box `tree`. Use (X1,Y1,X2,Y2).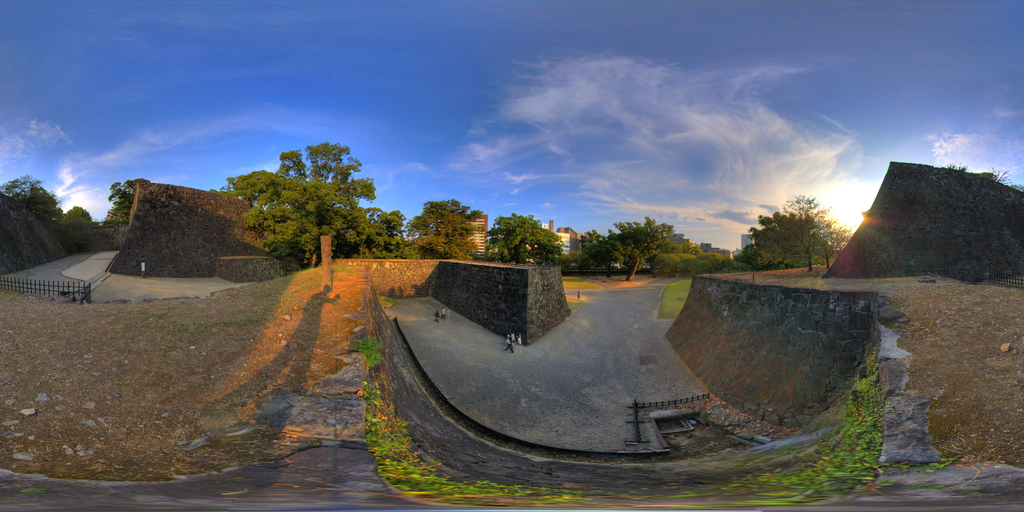
(376,198,472,274).
